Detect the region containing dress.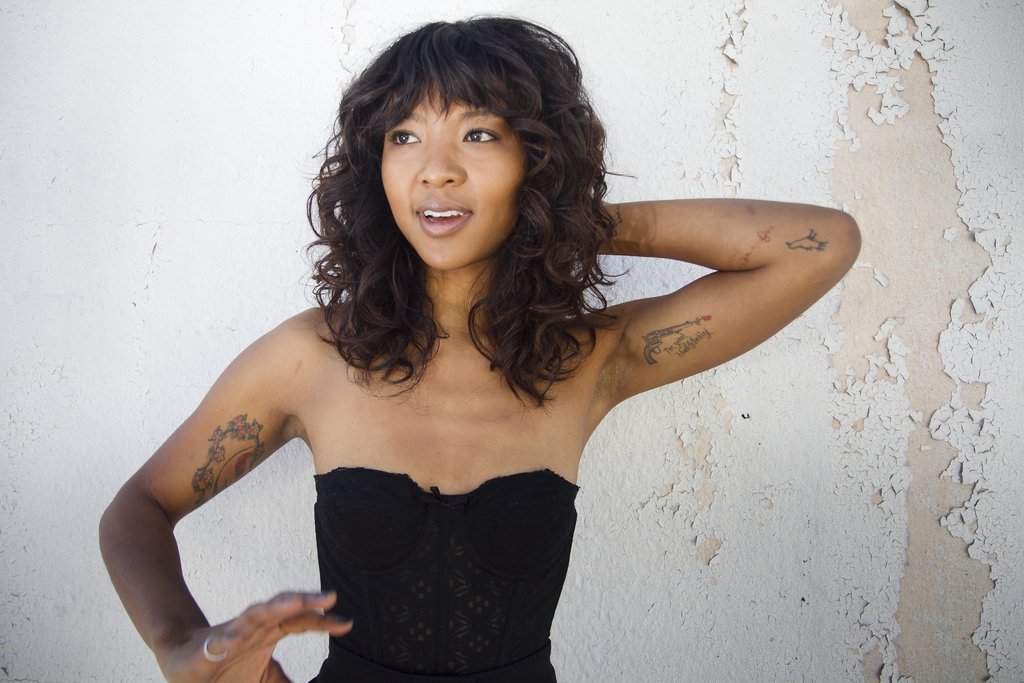
rect(305, 460, 586, 682).
